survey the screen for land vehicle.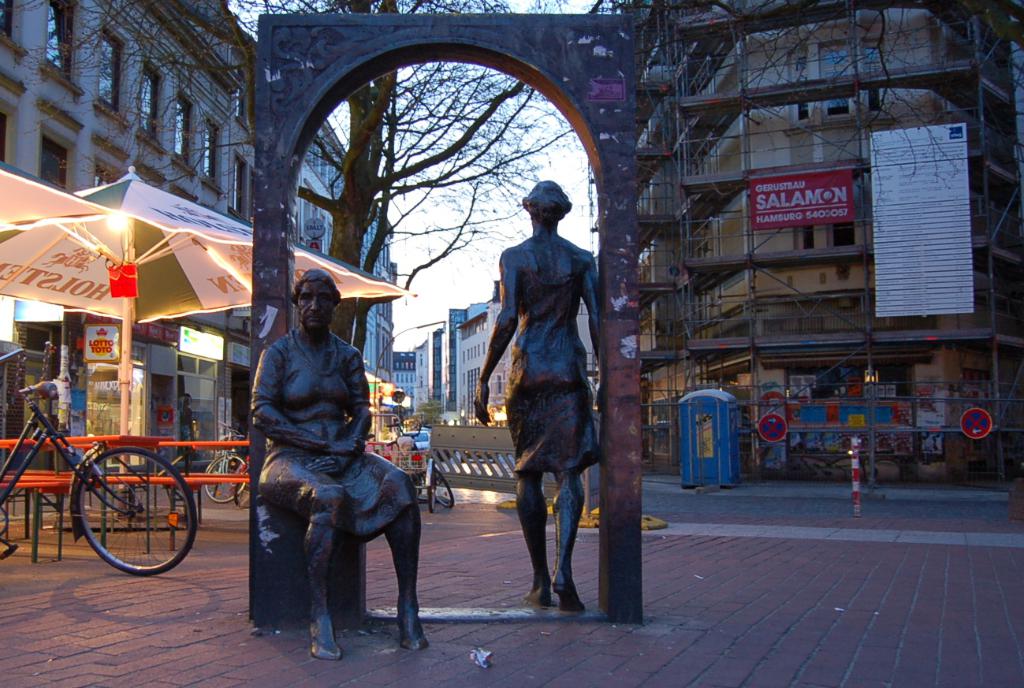
Survey found: <region>0, 347, 194, 578</region>.
